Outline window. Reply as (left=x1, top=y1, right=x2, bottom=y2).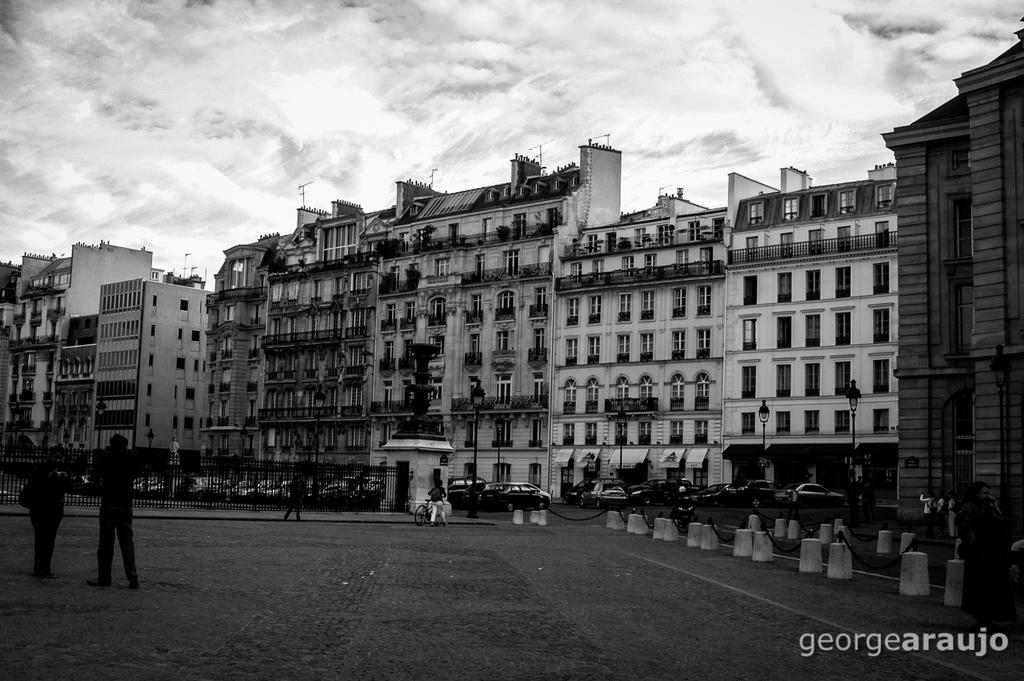
(left=951, top=146, right=967, bottom=169).
